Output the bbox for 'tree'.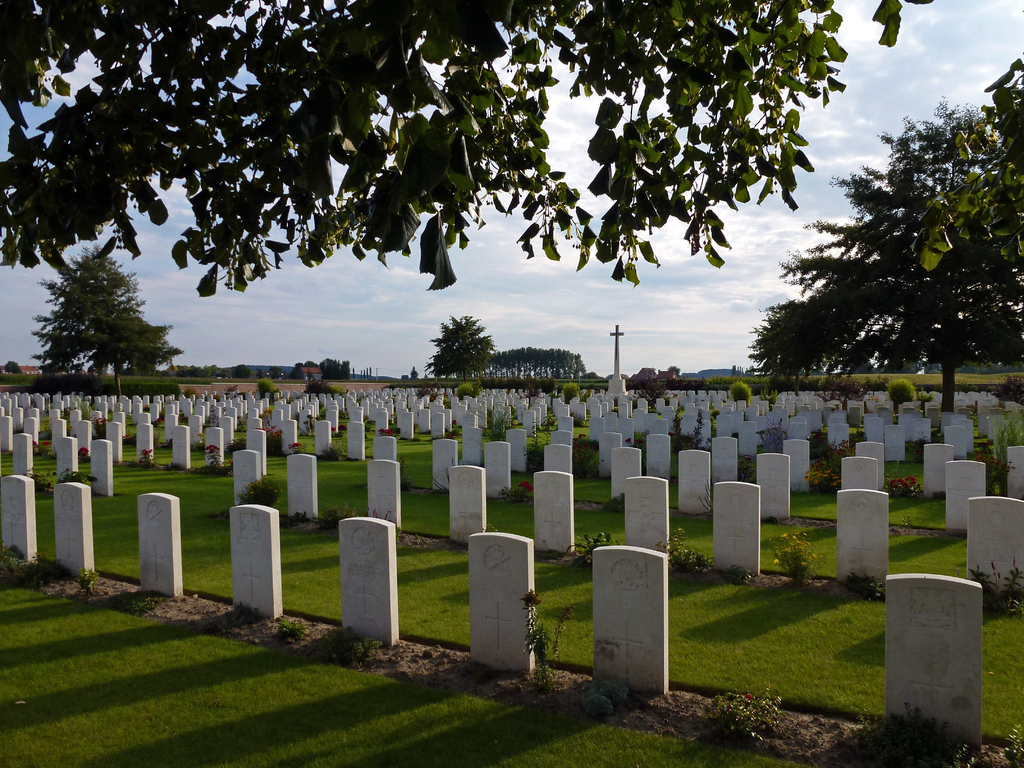
(x1=408, y1=366, x2=422, y2=381).
